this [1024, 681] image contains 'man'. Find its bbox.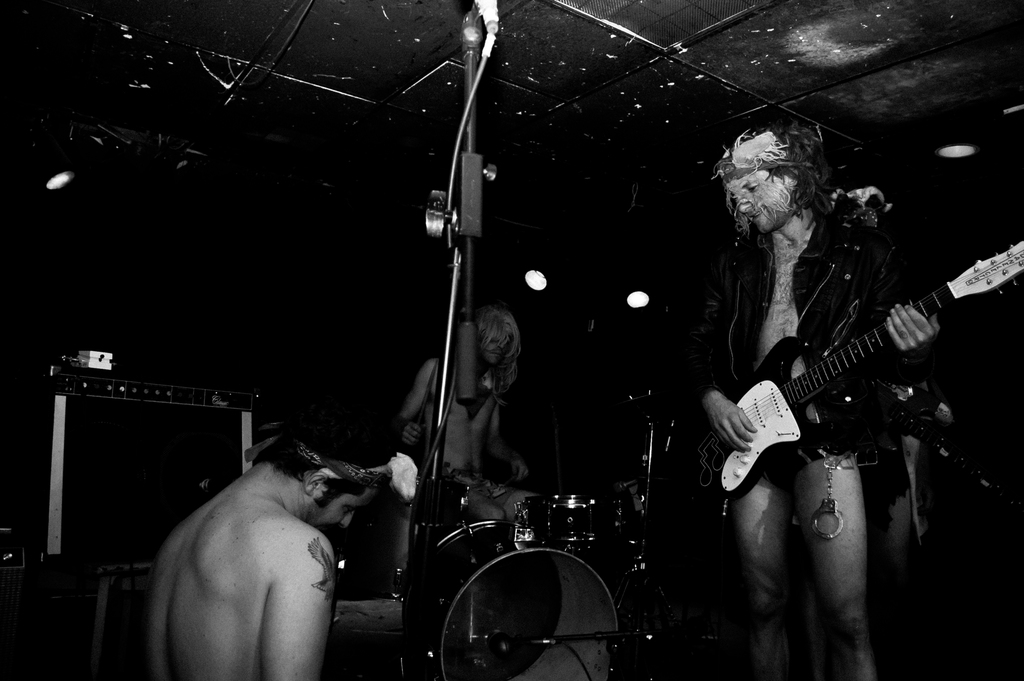
692 119 942 680.
